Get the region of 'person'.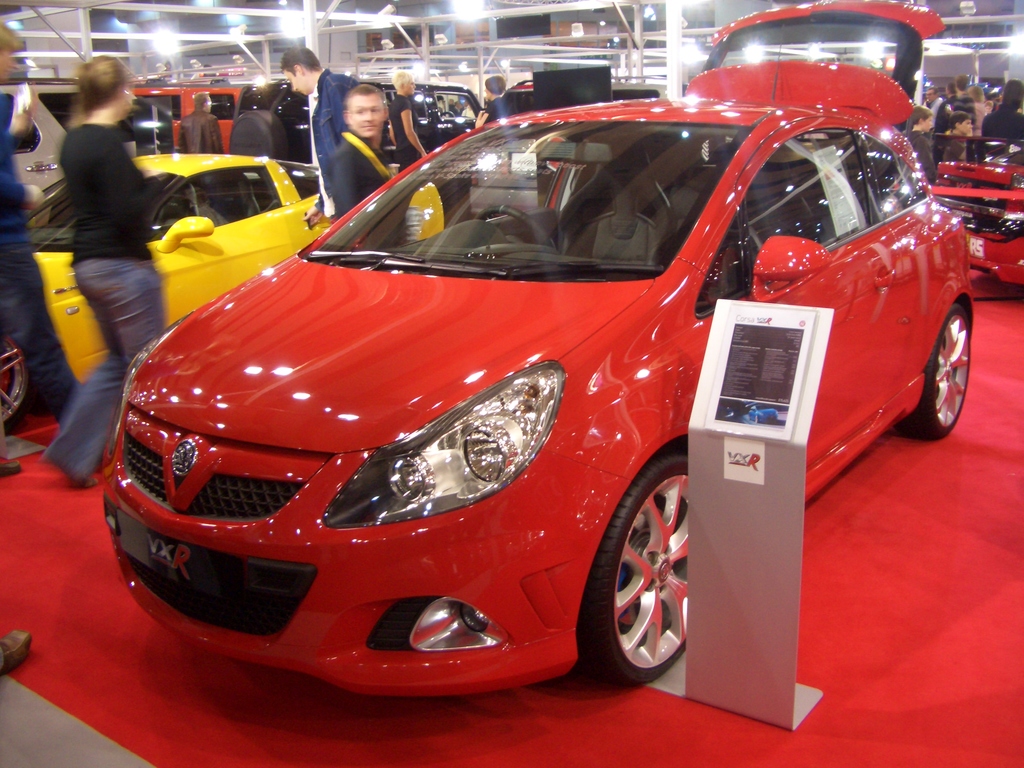
select_region(980, 80, 1023, 138).
